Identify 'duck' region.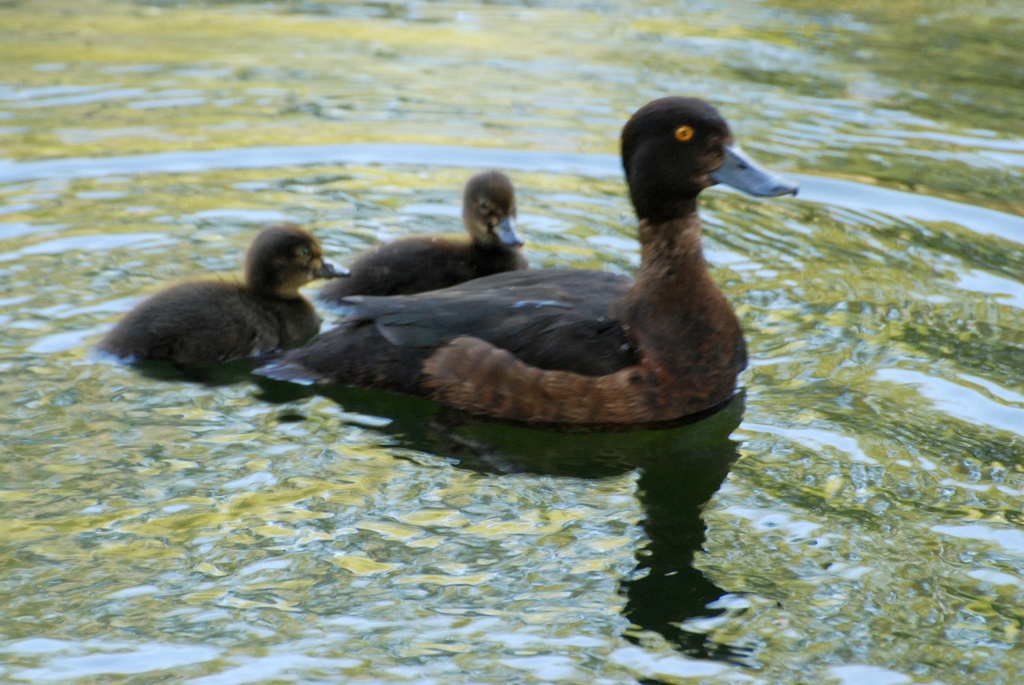
Region: [x1=319, y1=169, x2=535, y2=297].
